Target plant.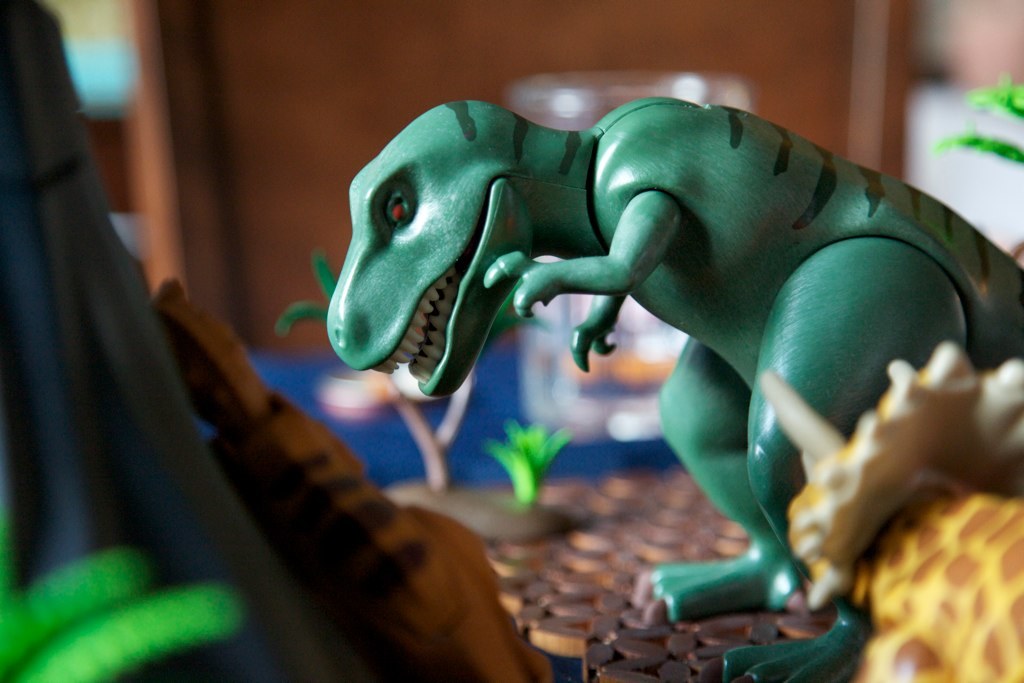
Target region: Rect(489, 409, 571, 494).
